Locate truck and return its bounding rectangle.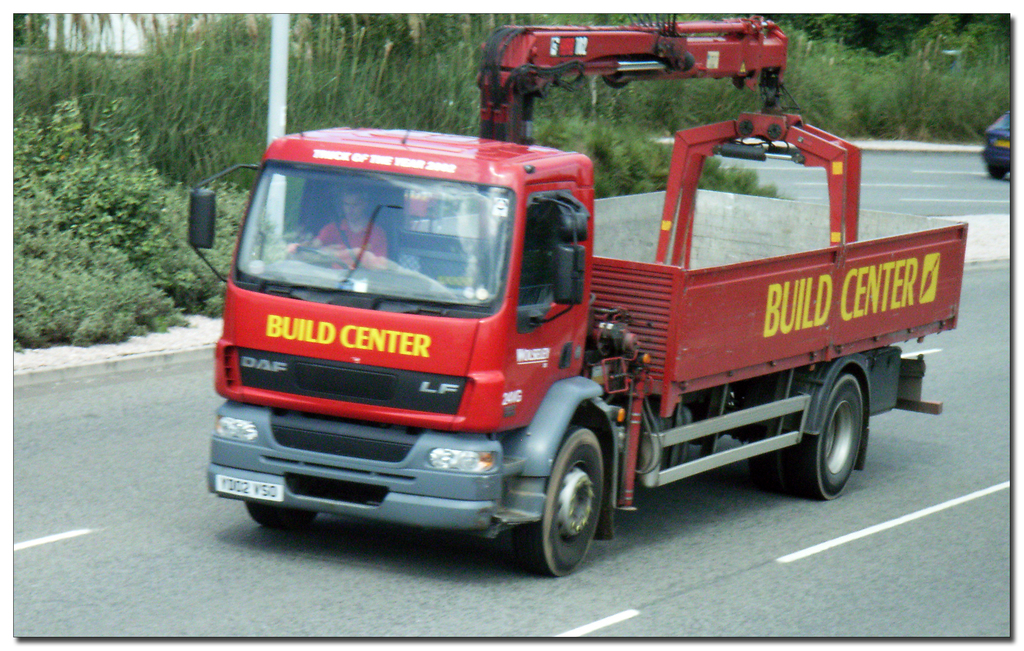
<box>198,128,934,577</box>.
